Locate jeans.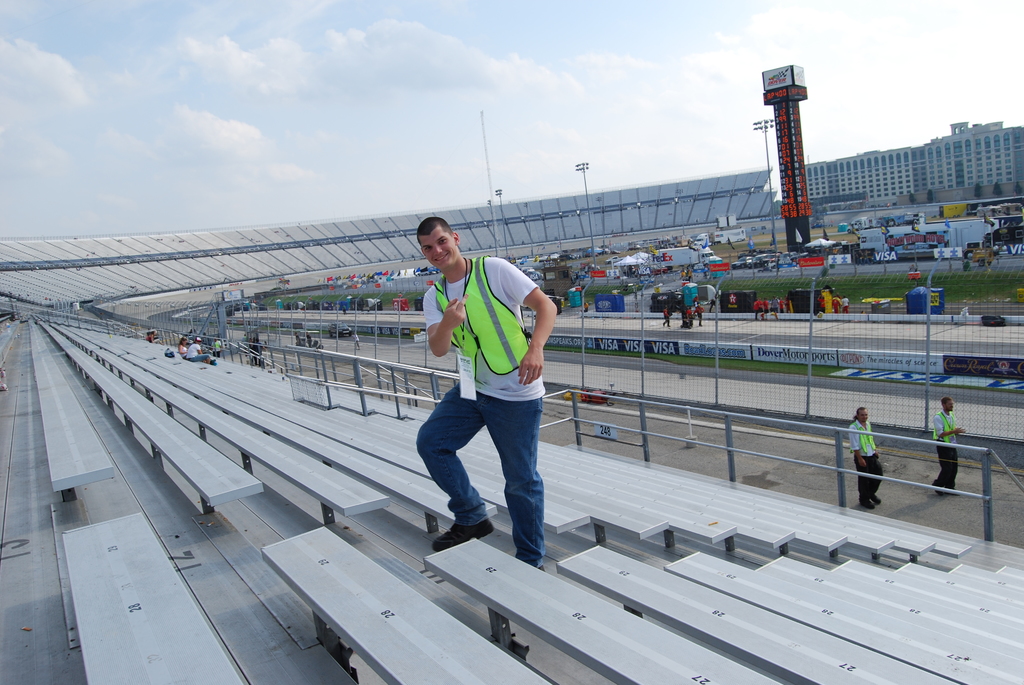
Bounding box: [left=935, top=446, right=957, bottom=488].
